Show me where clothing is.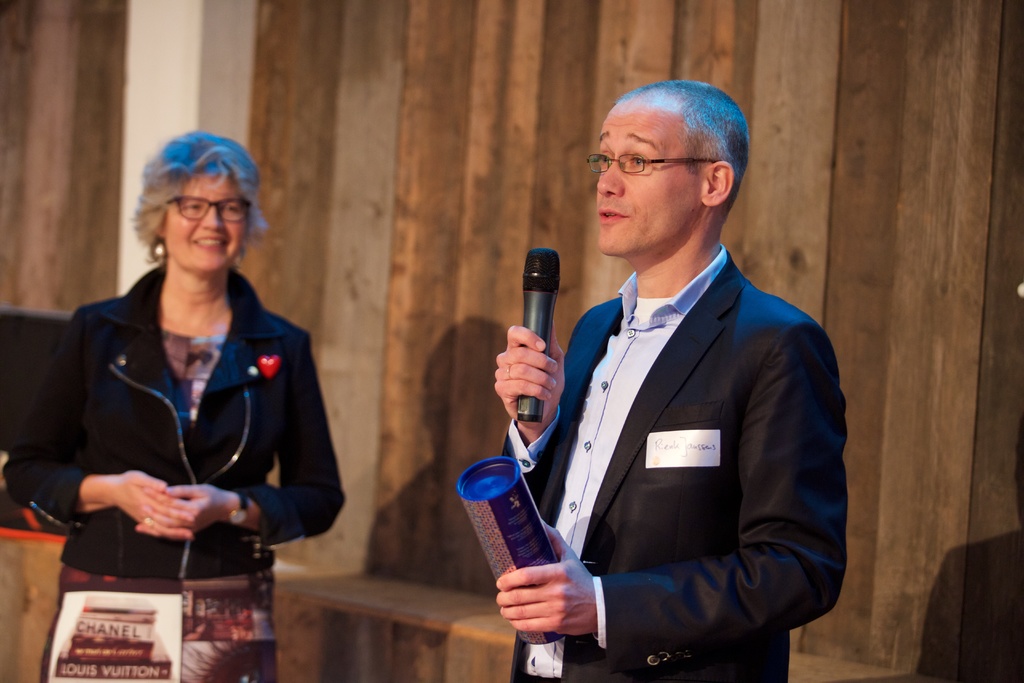
clothing is at pyautogui.locateOnScreen(499, 242, 840, 682).
